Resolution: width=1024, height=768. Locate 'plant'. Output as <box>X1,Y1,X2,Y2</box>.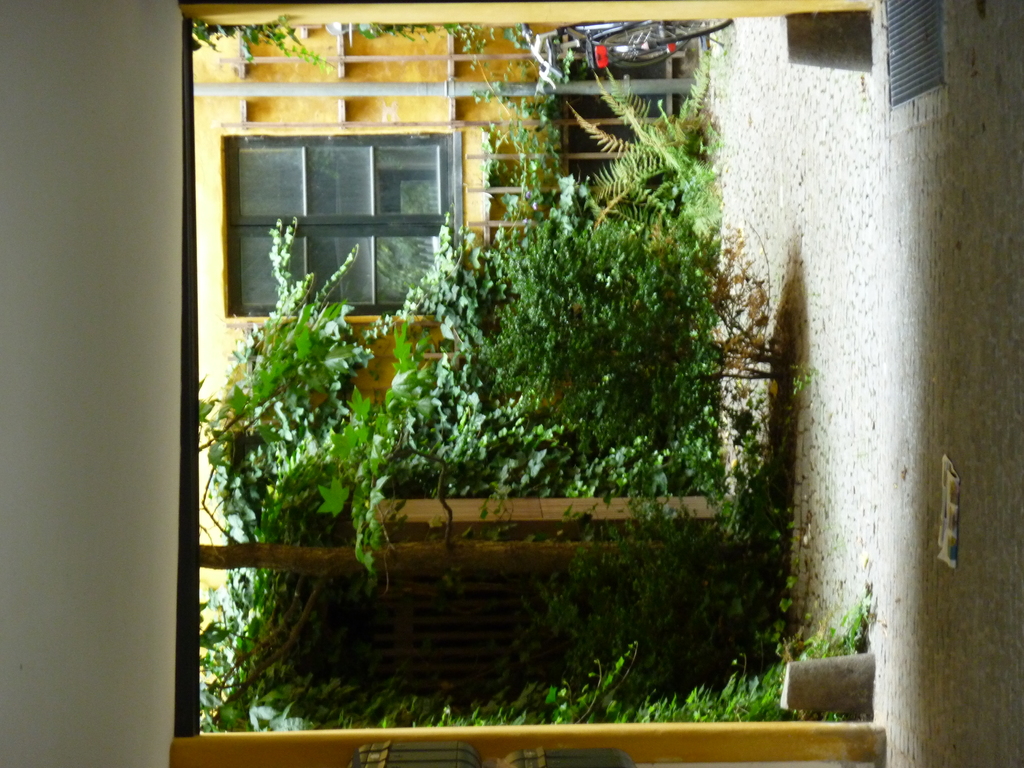
<box>525,56,738,246</box>.
